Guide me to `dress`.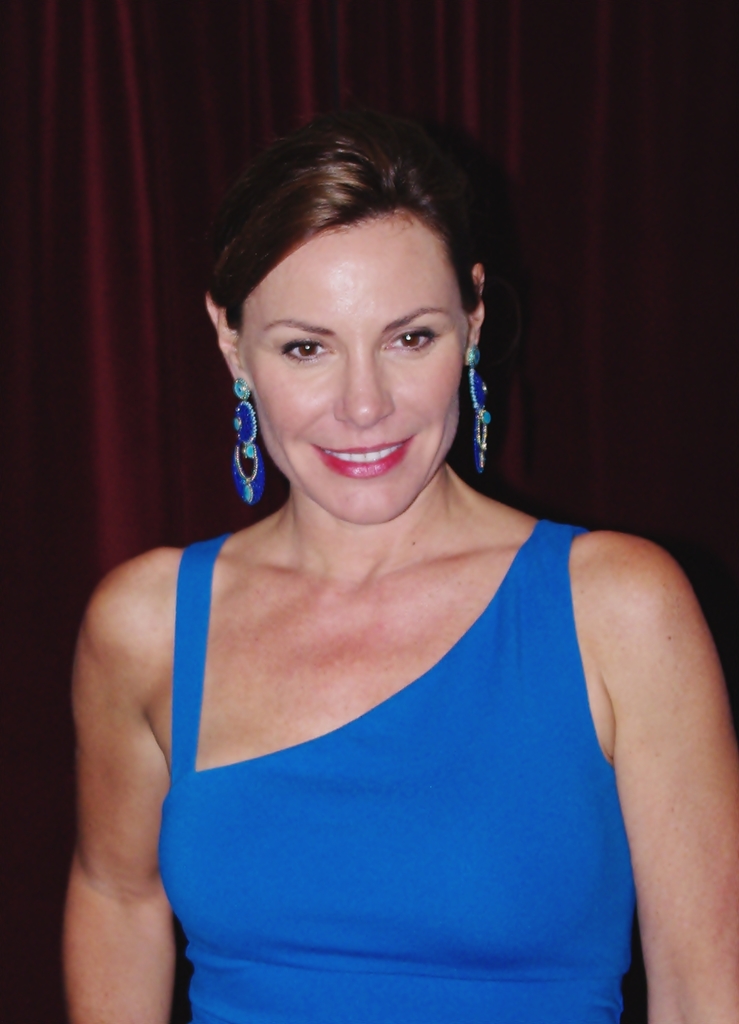
Guidance: 153 519 641 1020.
